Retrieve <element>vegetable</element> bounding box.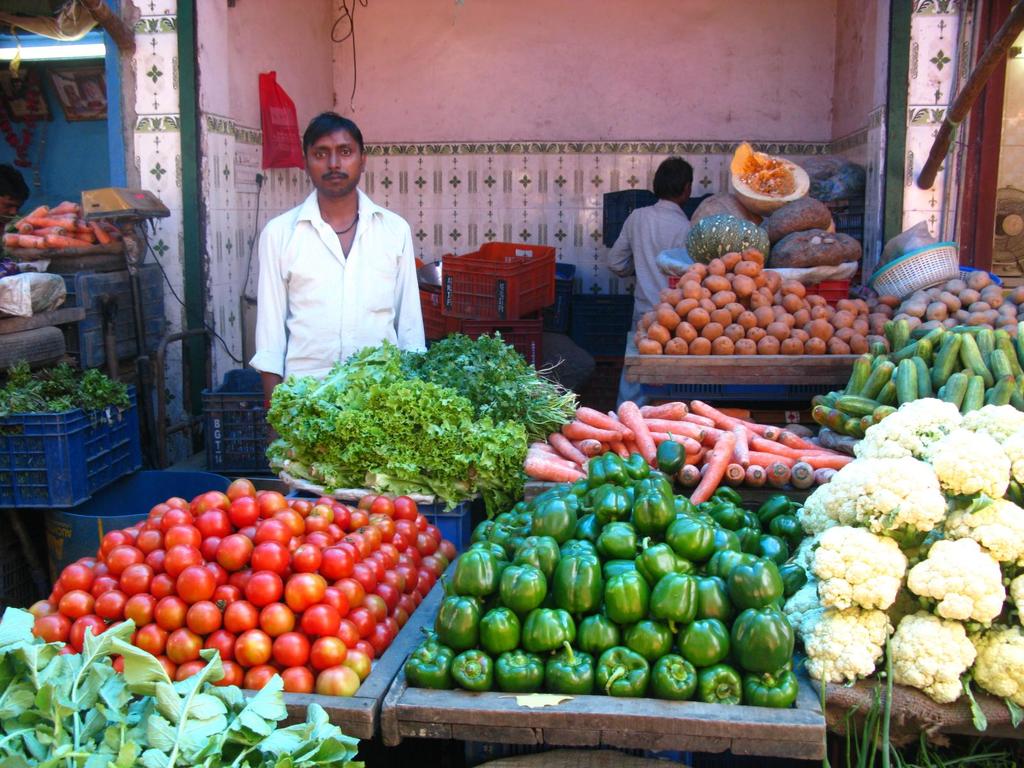
Bounding box: BBox(0, 607, 364, 767).
